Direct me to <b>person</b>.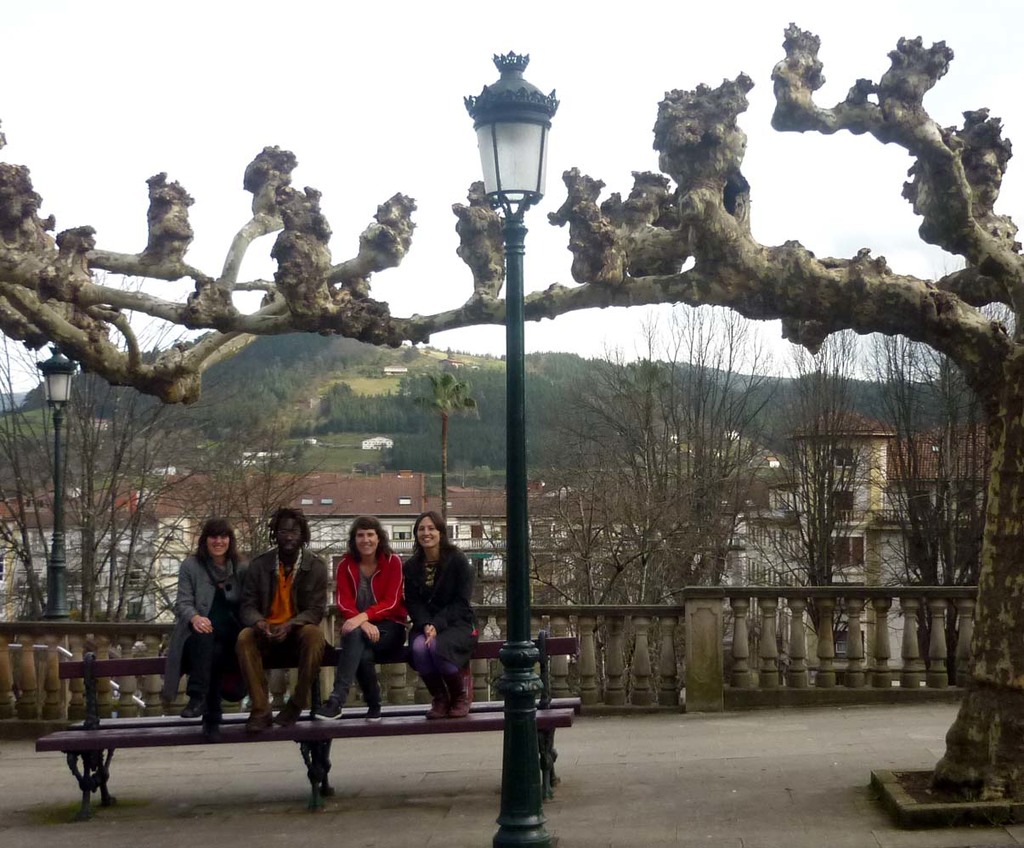
Direction: 401 509 472 716.
